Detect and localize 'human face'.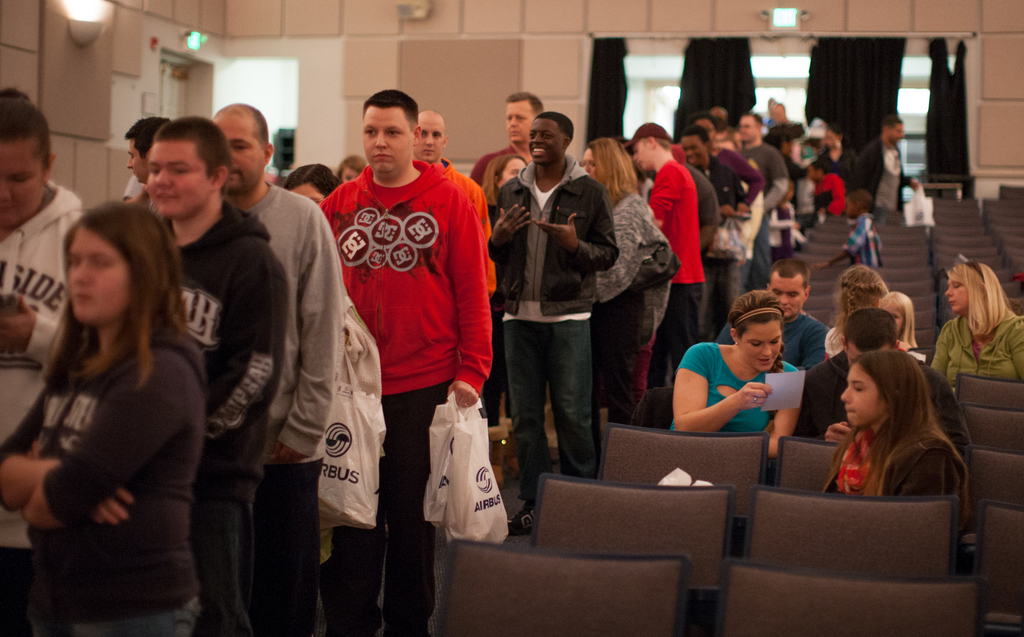
Localized at bbox=(212, 107, 259, 194).
